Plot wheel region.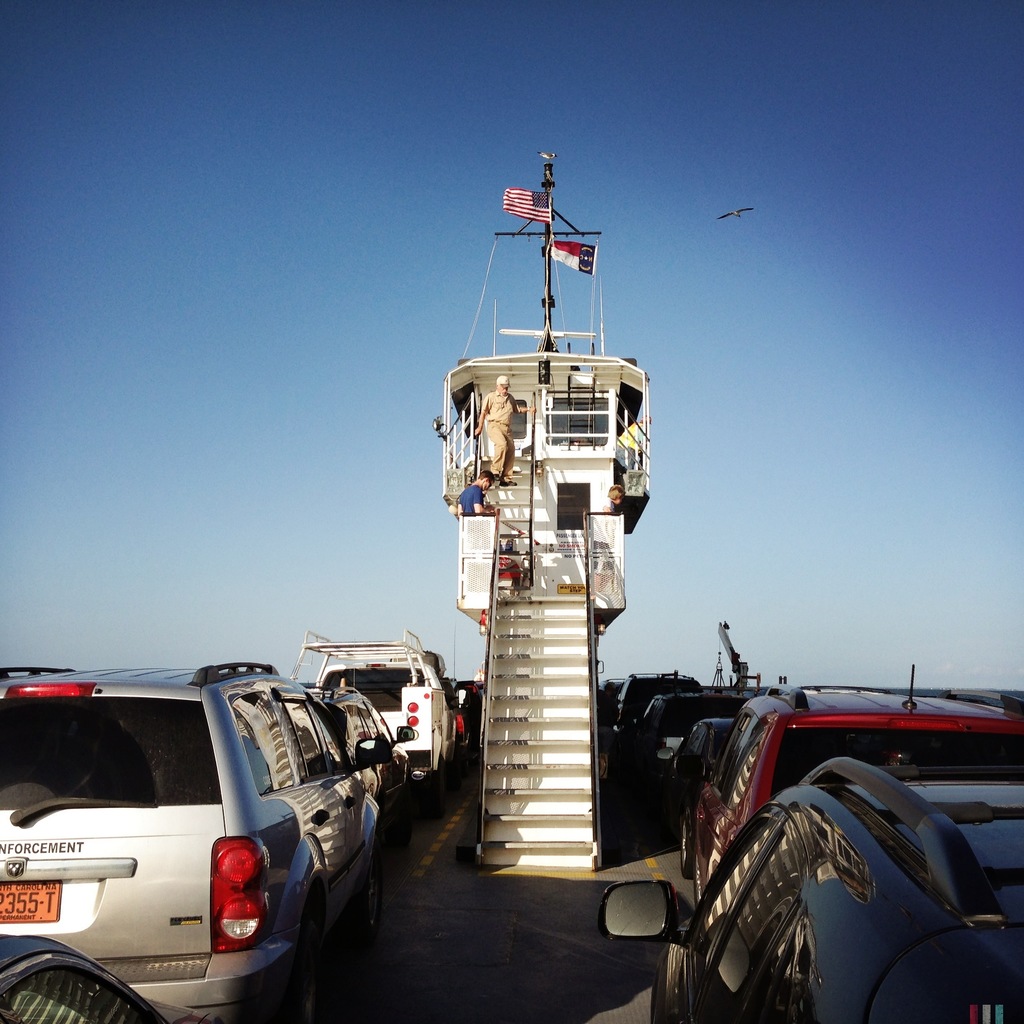
Plotted at locate(646, 947, 705, 1023).
